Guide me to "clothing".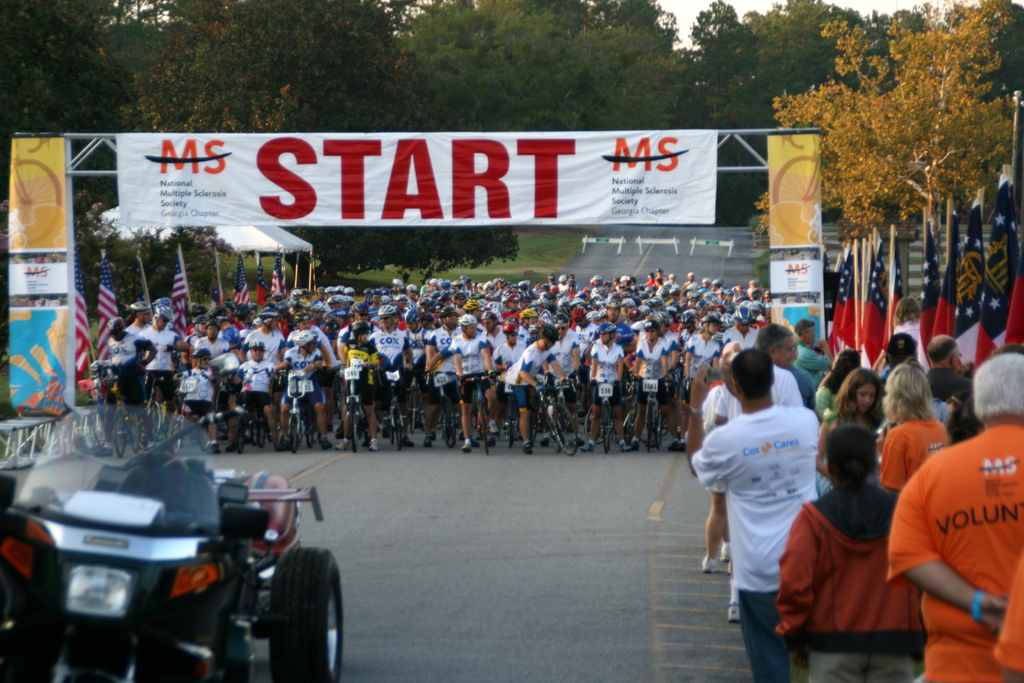
Guidance: 690, 407, 821, 682.
